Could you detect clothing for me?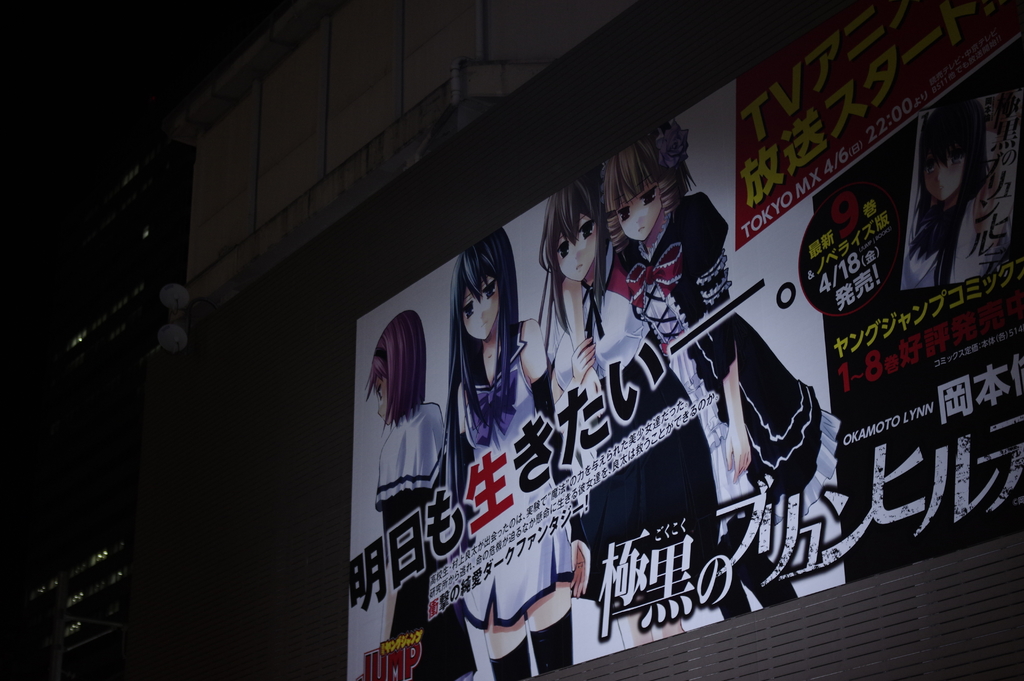
Detection result: (left=576, top=243, right=717, bottom=586).
